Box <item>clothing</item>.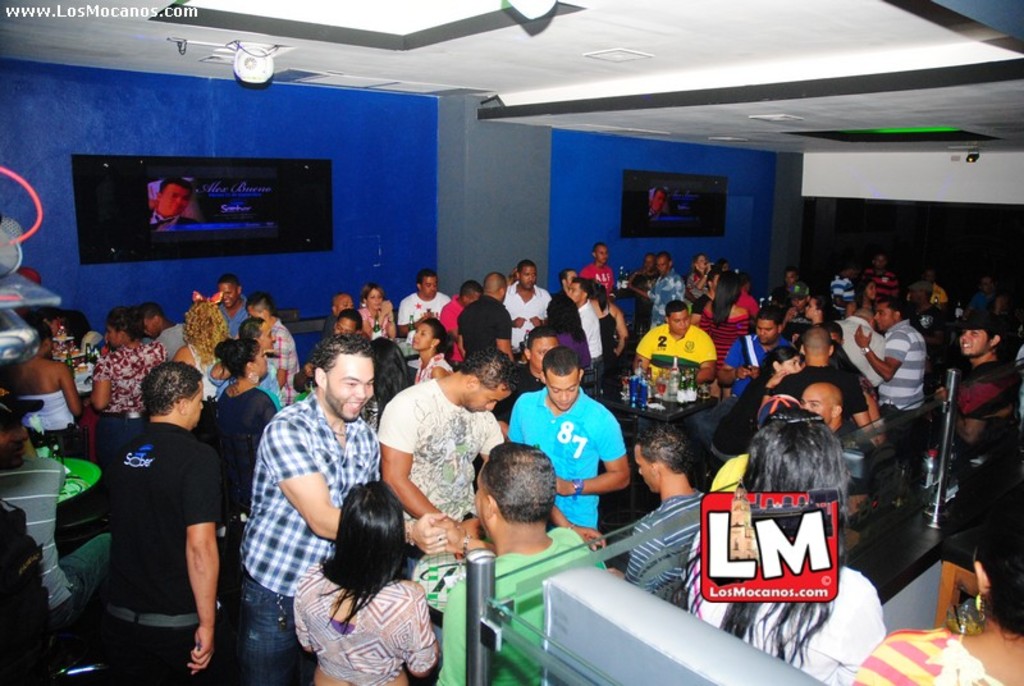
<bbox>79, 328, 101, 352</bbox>.
